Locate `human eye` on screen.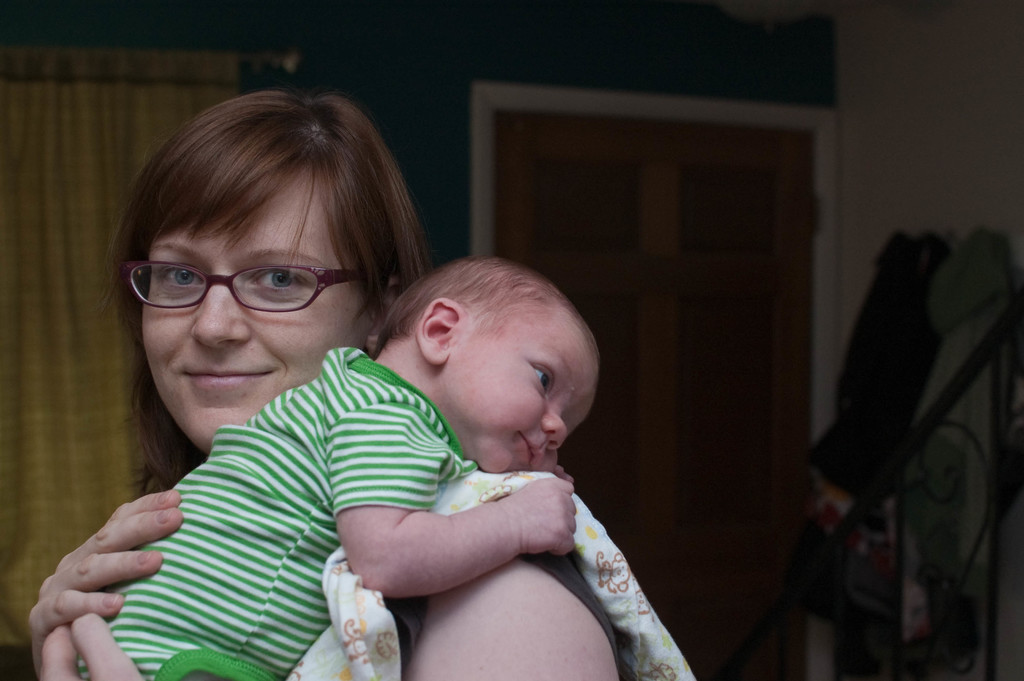
On screen at [left=159, top=263, right=207, bottom=293].
